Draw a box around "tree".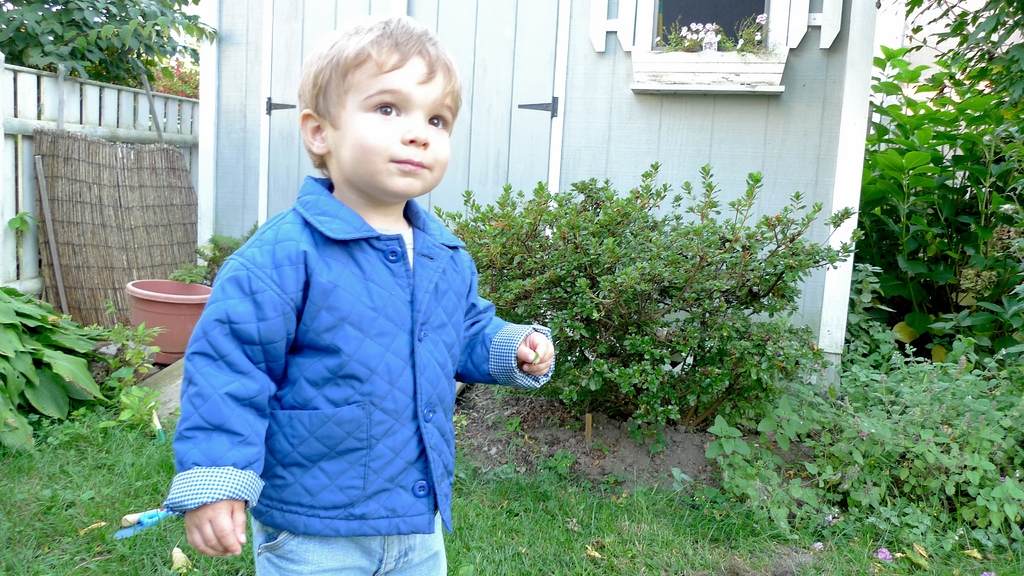
0/0/218/88.
